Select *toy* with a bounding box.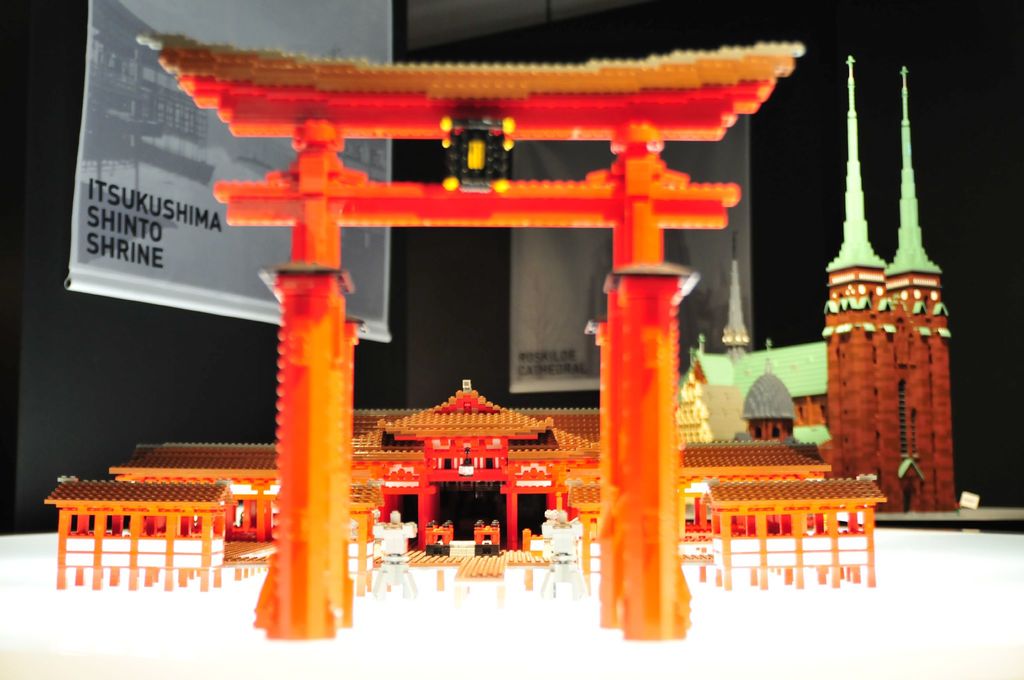
crop(667, 51, 950, 519).
